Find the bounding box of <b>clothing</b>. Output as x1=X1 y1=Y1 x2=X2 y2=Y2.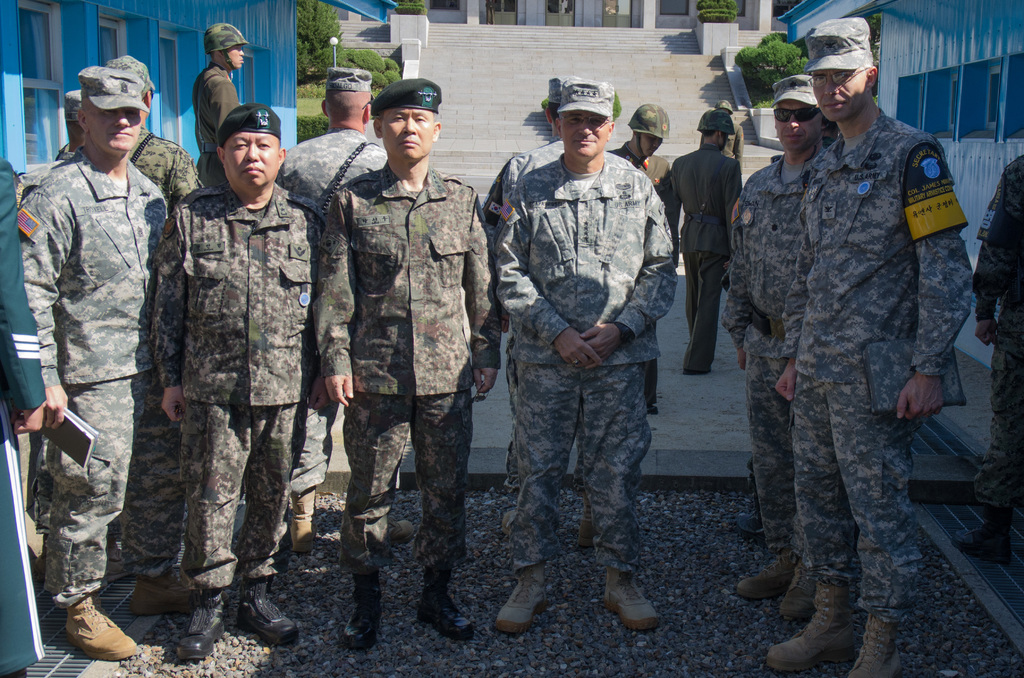
x1=666 y1=147 x2=737 y2=371.
